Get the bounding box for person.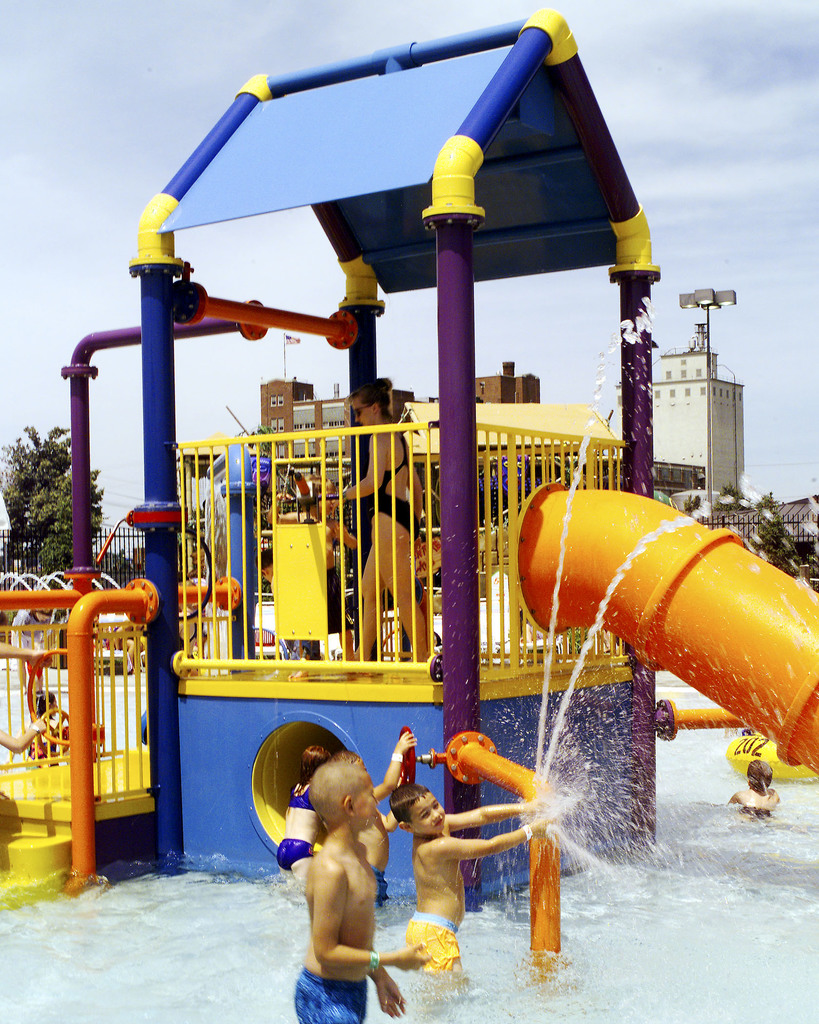
x1=292 y1=764 x2=423 y2=1023.
